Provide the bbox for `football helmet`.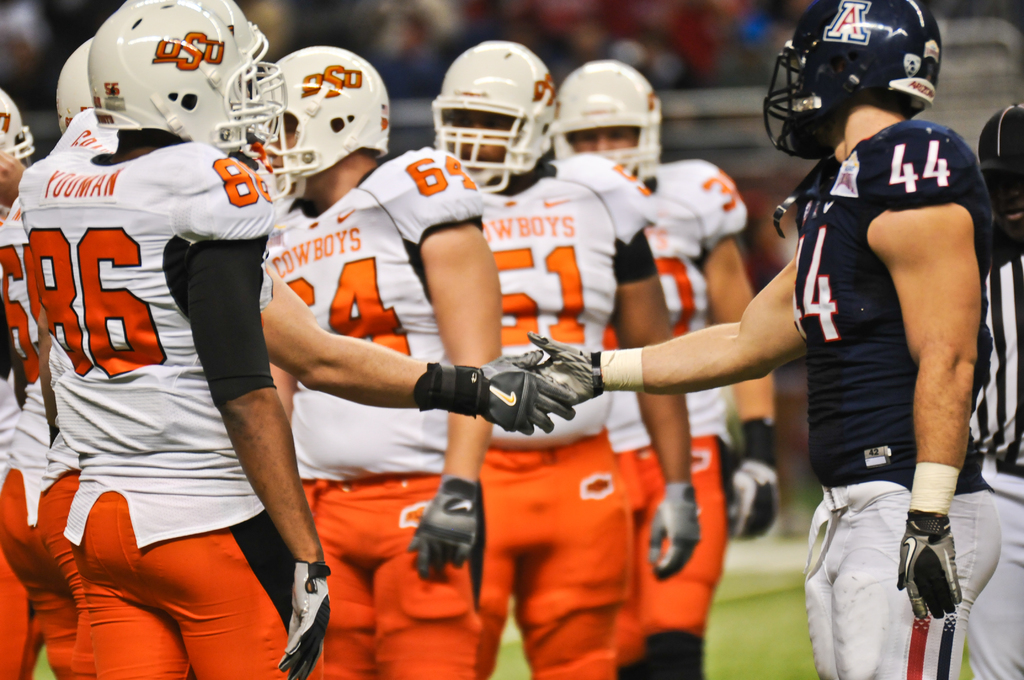
85, 0, 287, 193.
